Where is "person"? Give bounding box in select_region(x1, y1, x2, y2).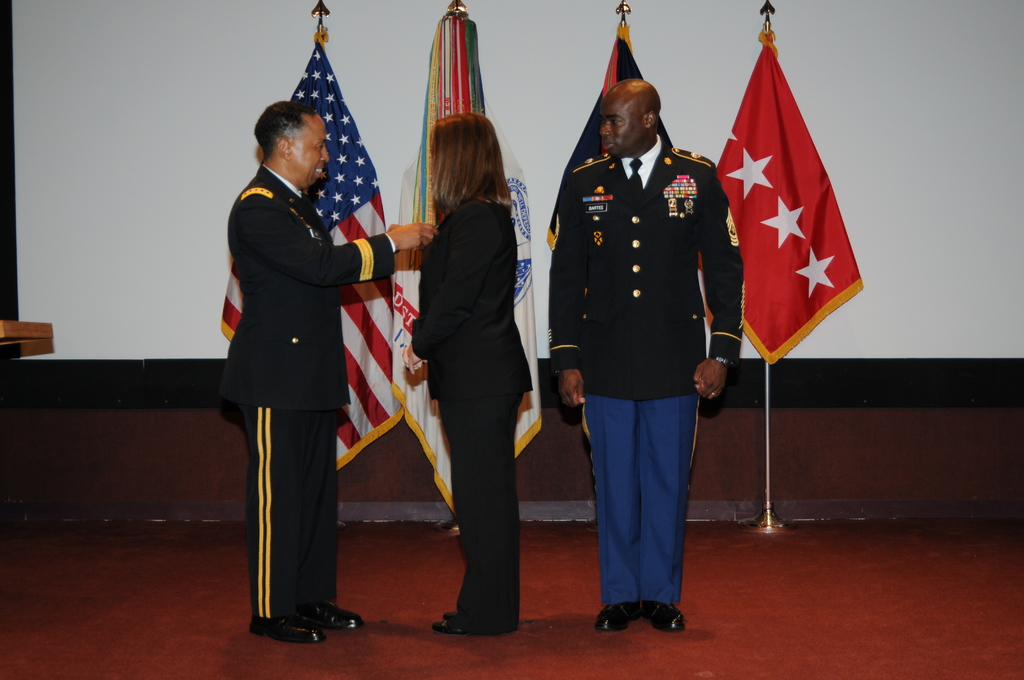
select_region(547, 71, 745, 631).
